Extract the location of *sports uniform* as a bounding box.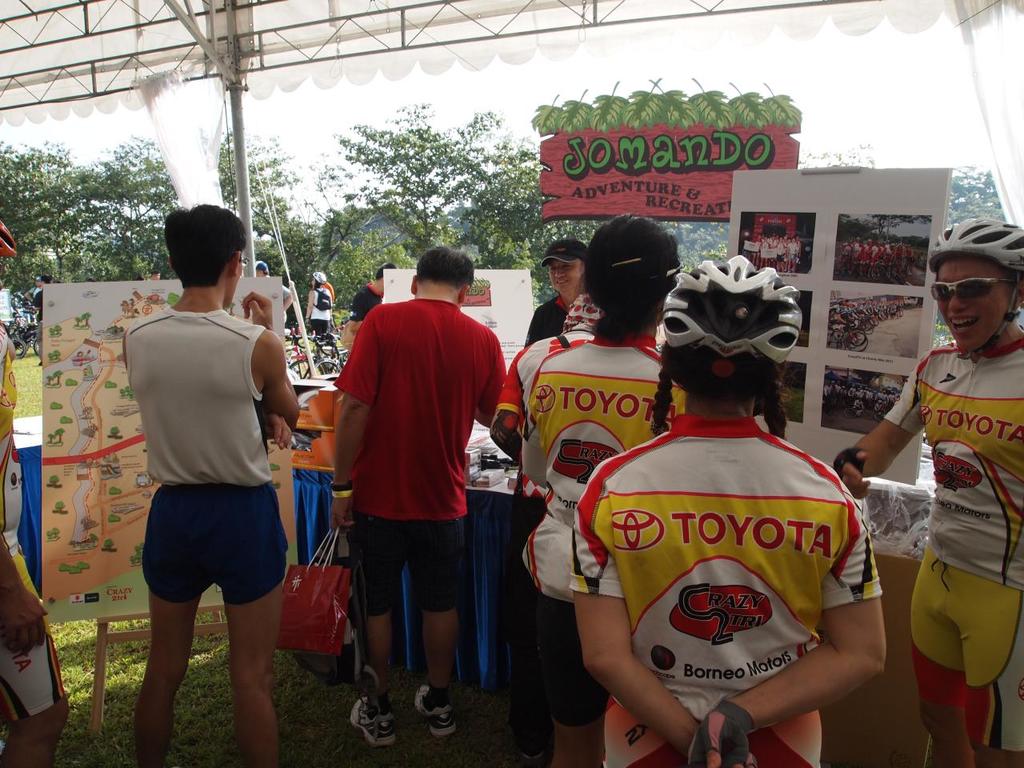
(x1=0, y1=328, x2=59, y2=730).
